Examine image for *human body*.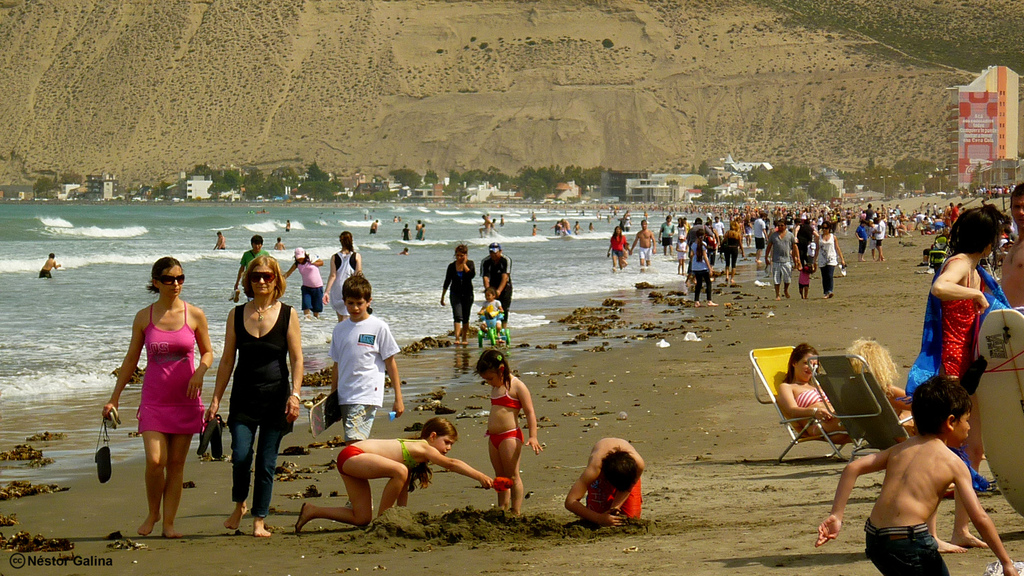
Examination result: crop(330, 273, 401, 441).
